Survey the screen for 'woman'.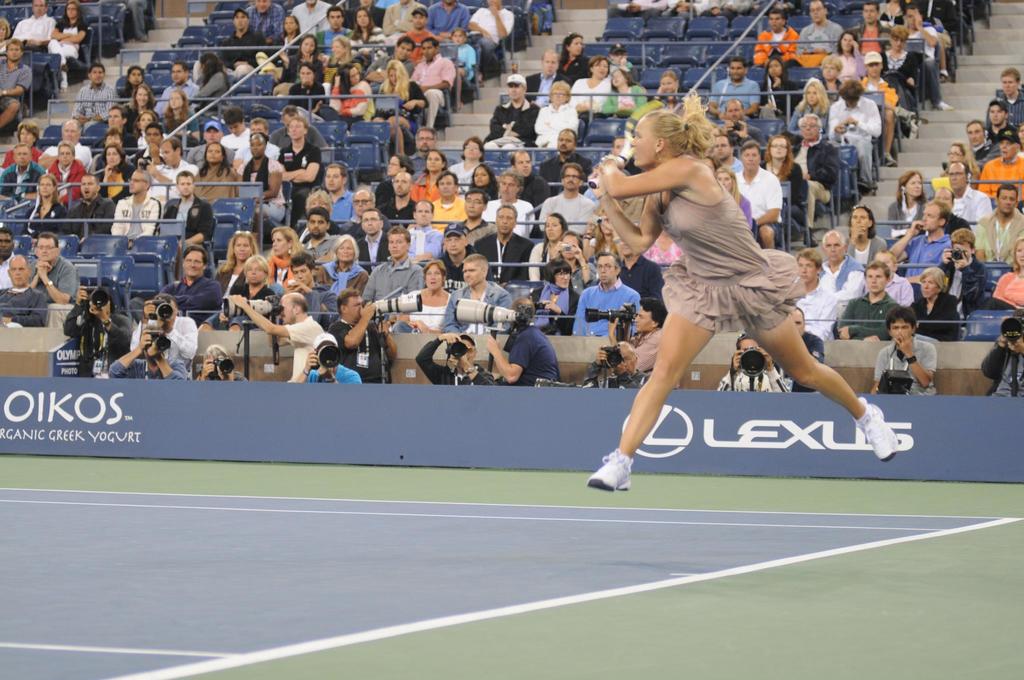
Survey found: (652,70,692,111).
